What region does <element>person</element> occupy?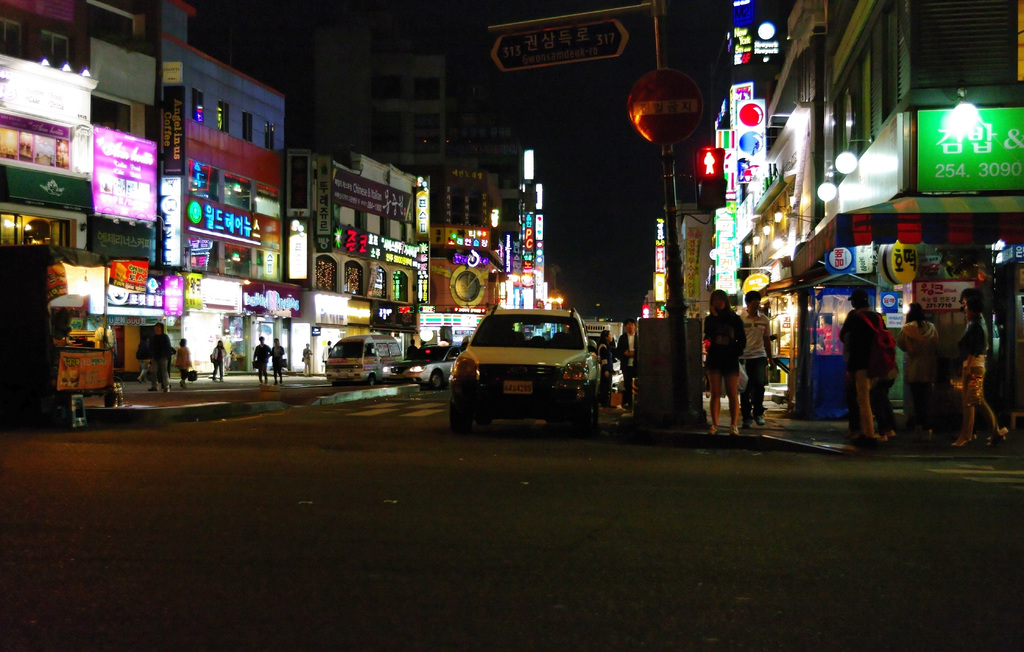
(left=177, top=338, right=193, bottom=389).
